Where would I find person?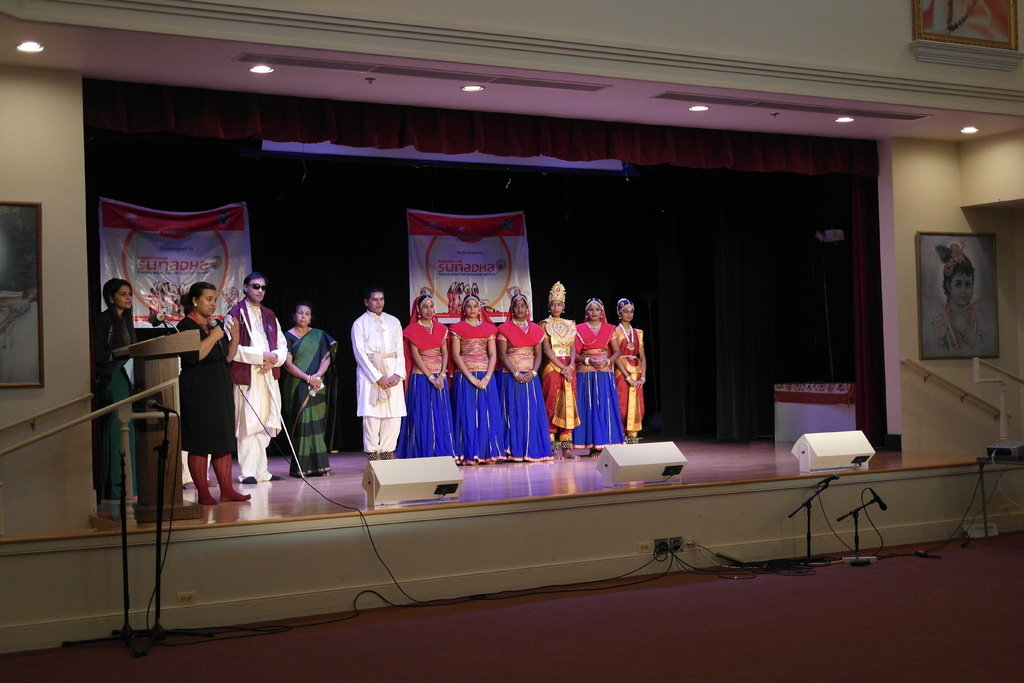
At <box>497,288,554,465</box>.
